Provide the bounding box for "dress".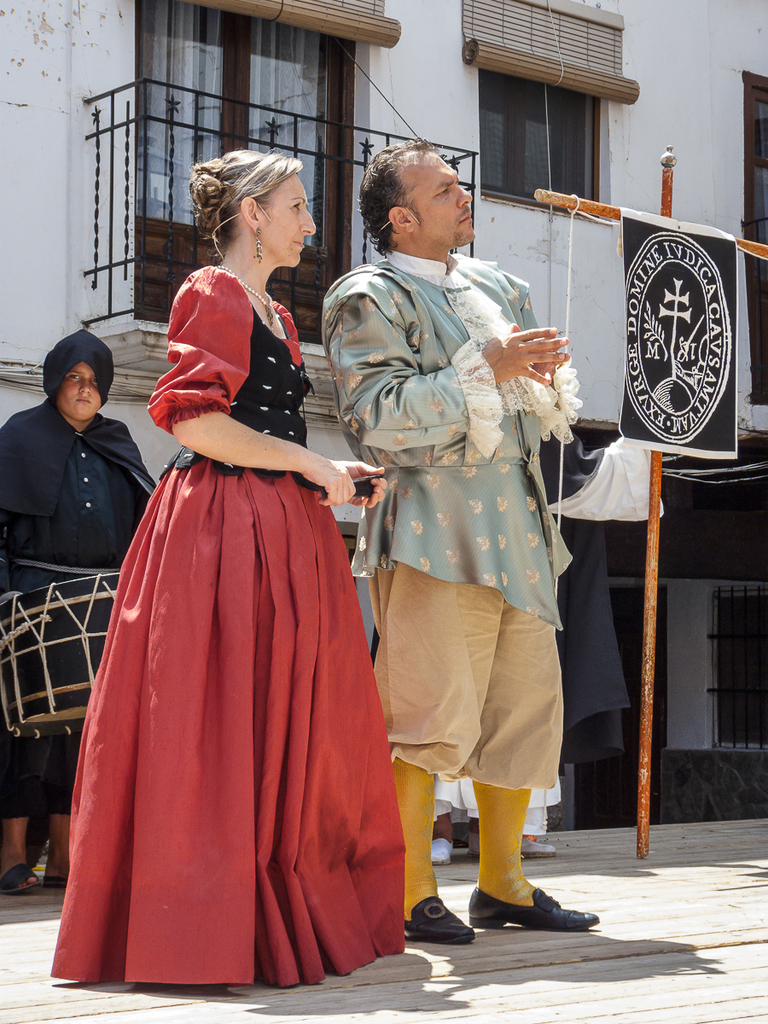
62 261 415 960.
